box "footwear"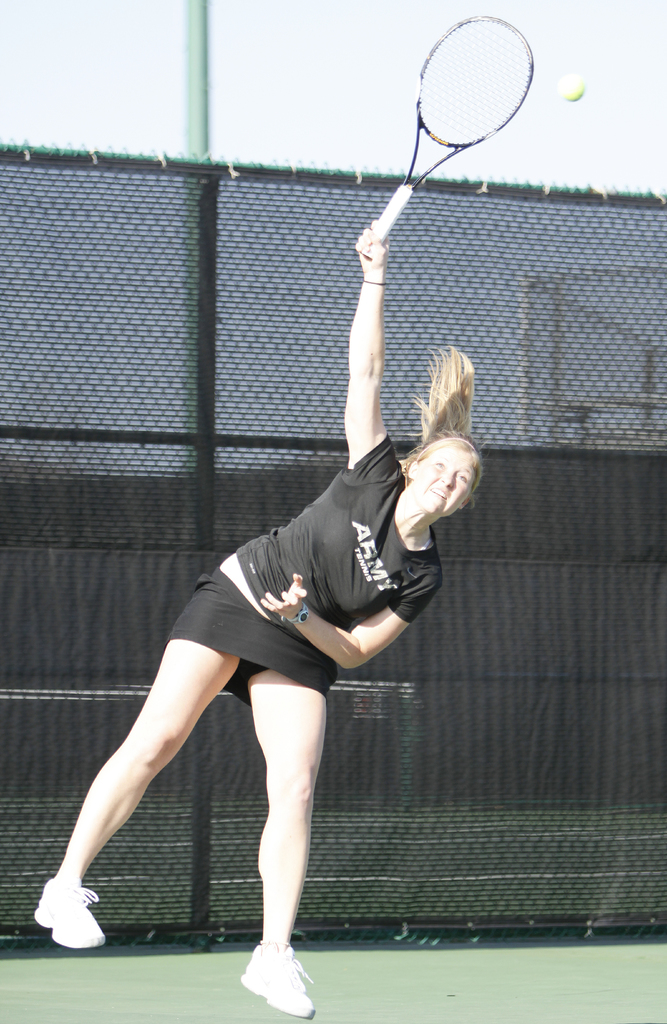
x1=242 y1=940 x2=313 y2=1018
